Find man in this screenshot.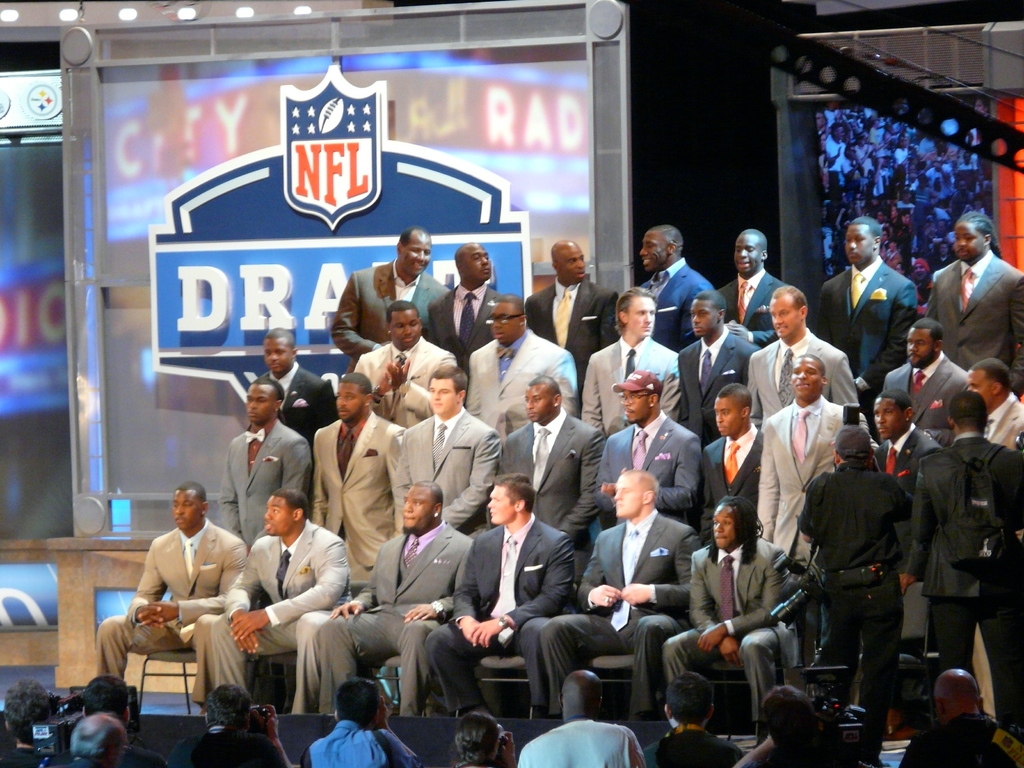
The bounding box for man is <box>898,668,1023,767</box>.
